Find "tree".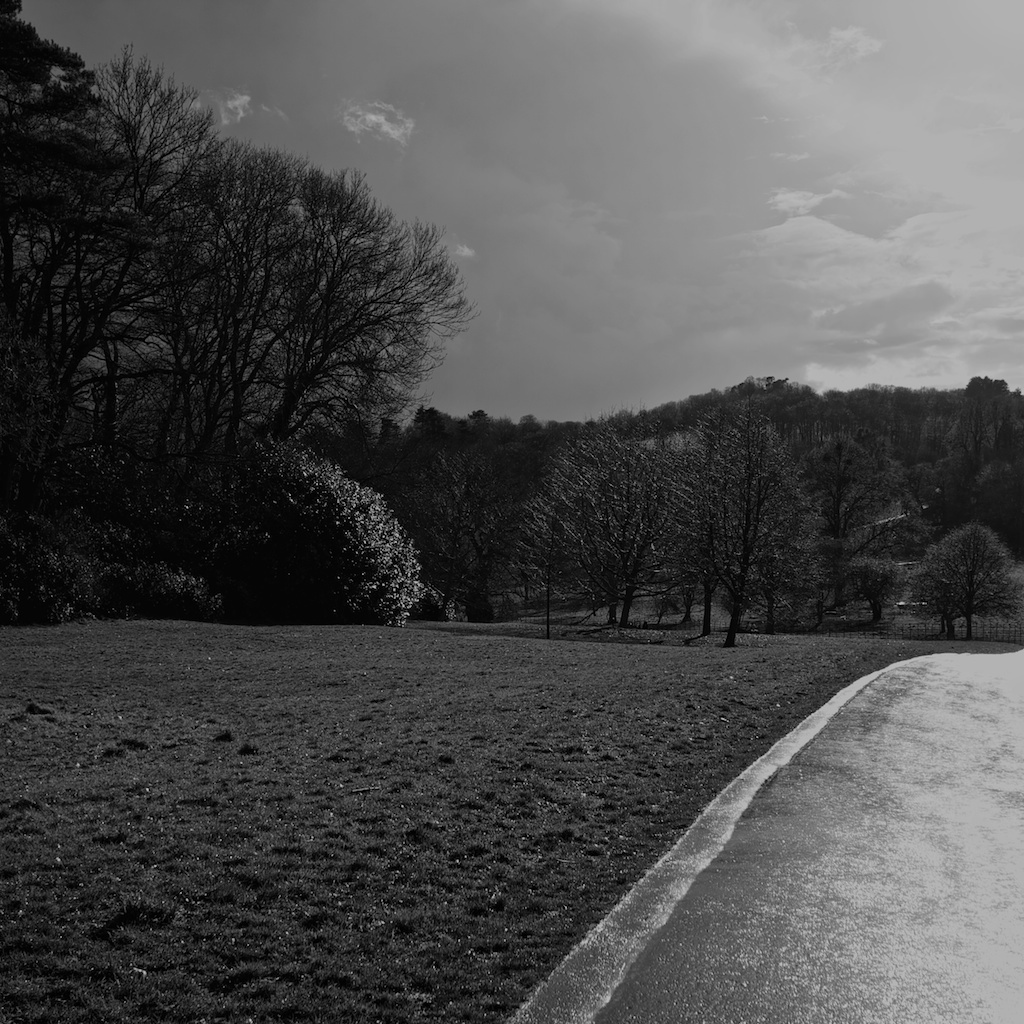
locate(60, 95, 493, 563).
